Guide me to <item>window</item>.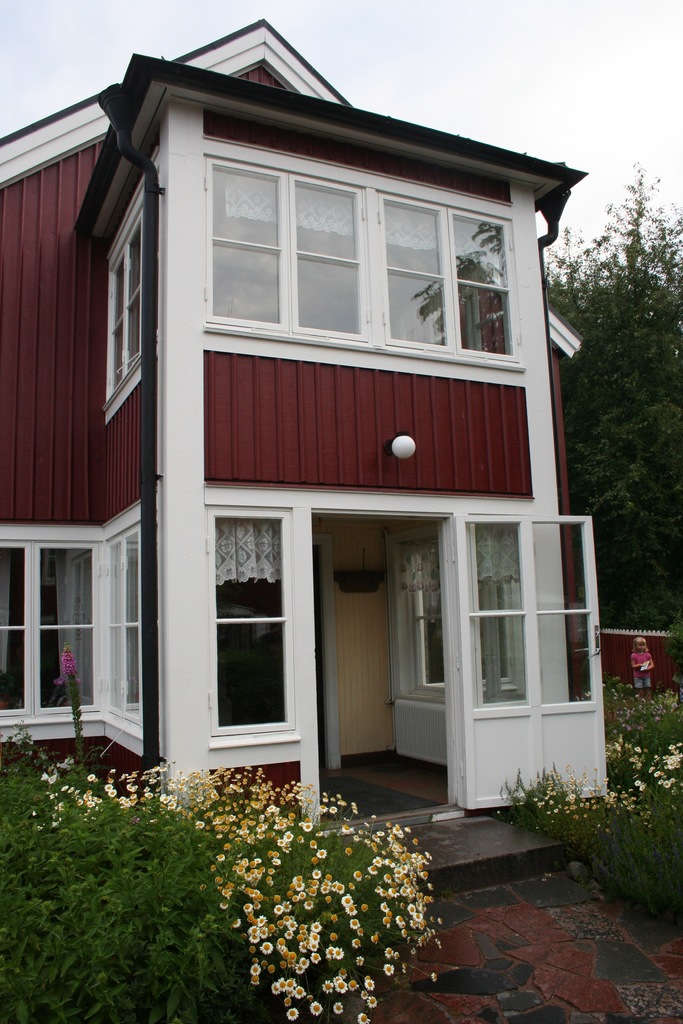
Guidance: 392 534 534 697.
